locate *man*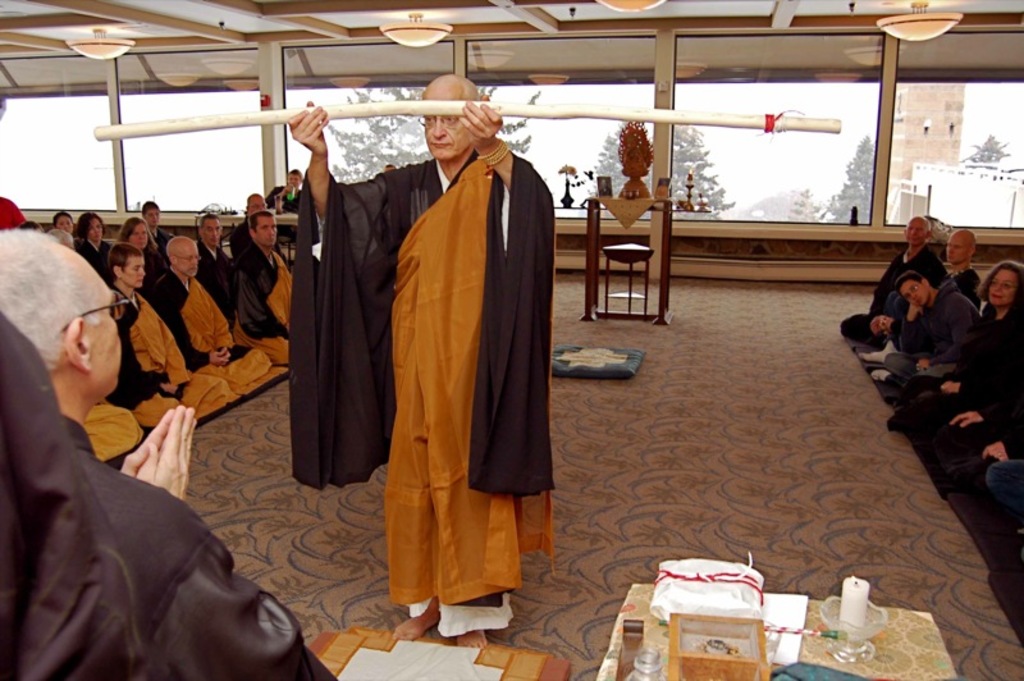
(854,230,983,361)
